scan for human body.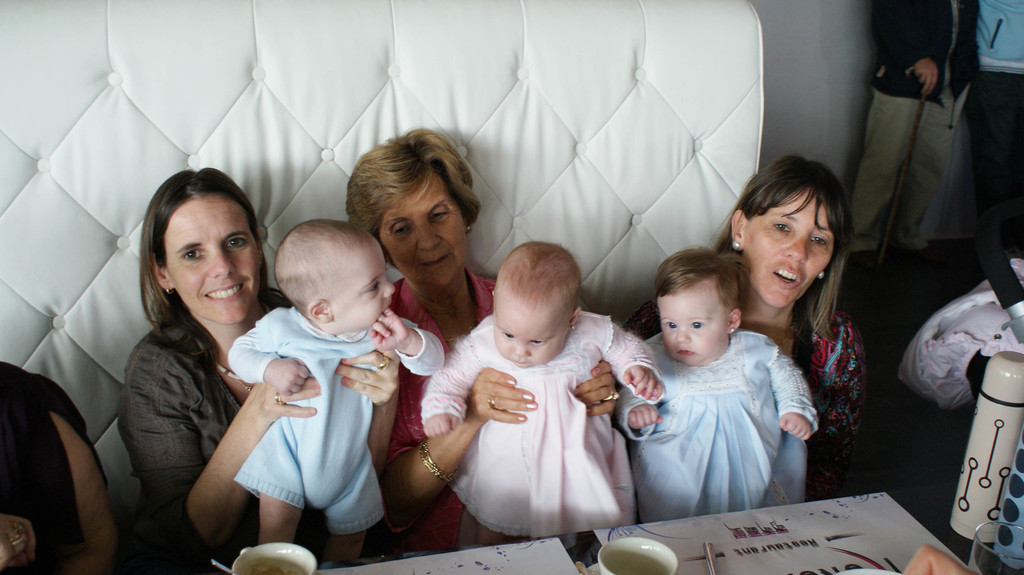
Scan result: (x1=614, y1=330, x2=825, y2=531).
